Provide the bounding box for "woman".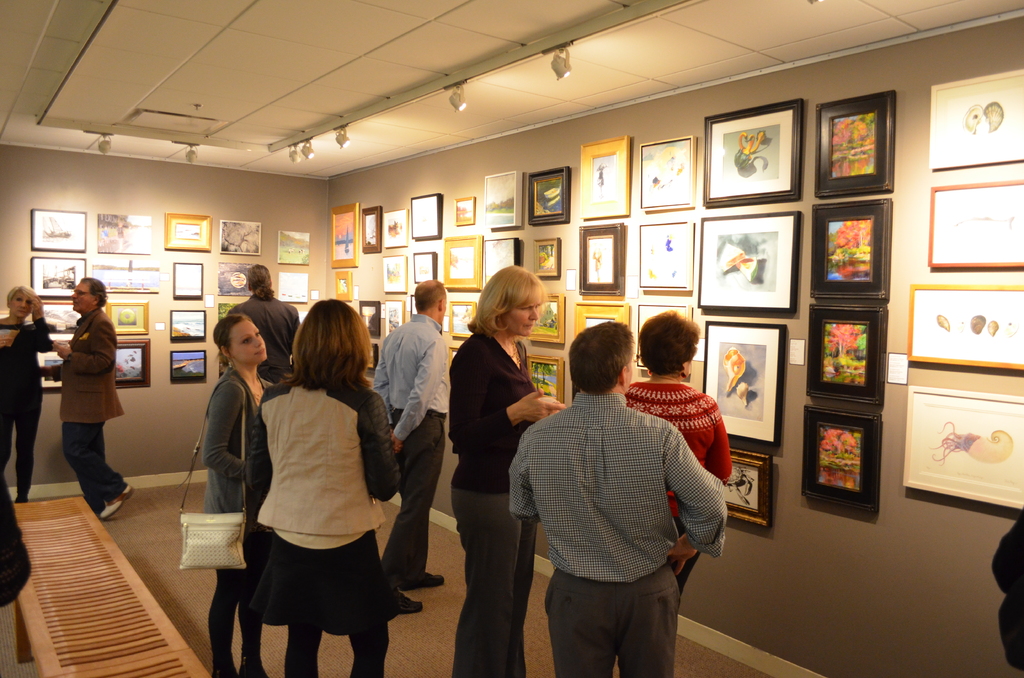
box=[447, 264, 568, 677].
